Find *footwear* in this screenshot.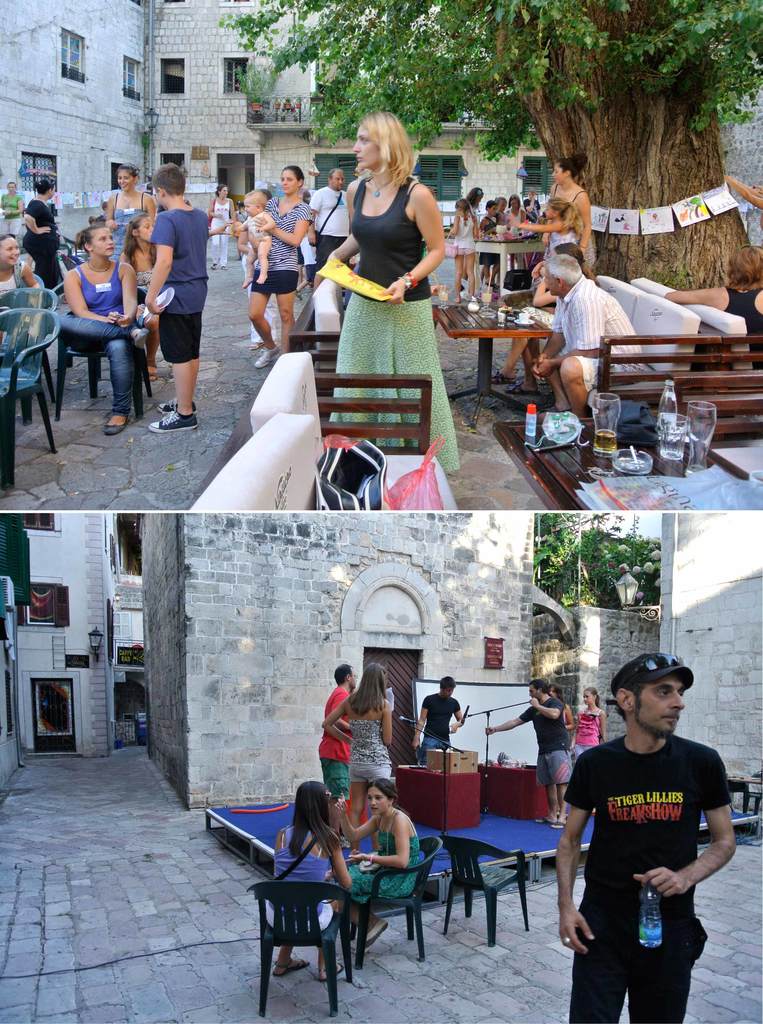
The bounding box for *footwear* is 491 369 515 387.
